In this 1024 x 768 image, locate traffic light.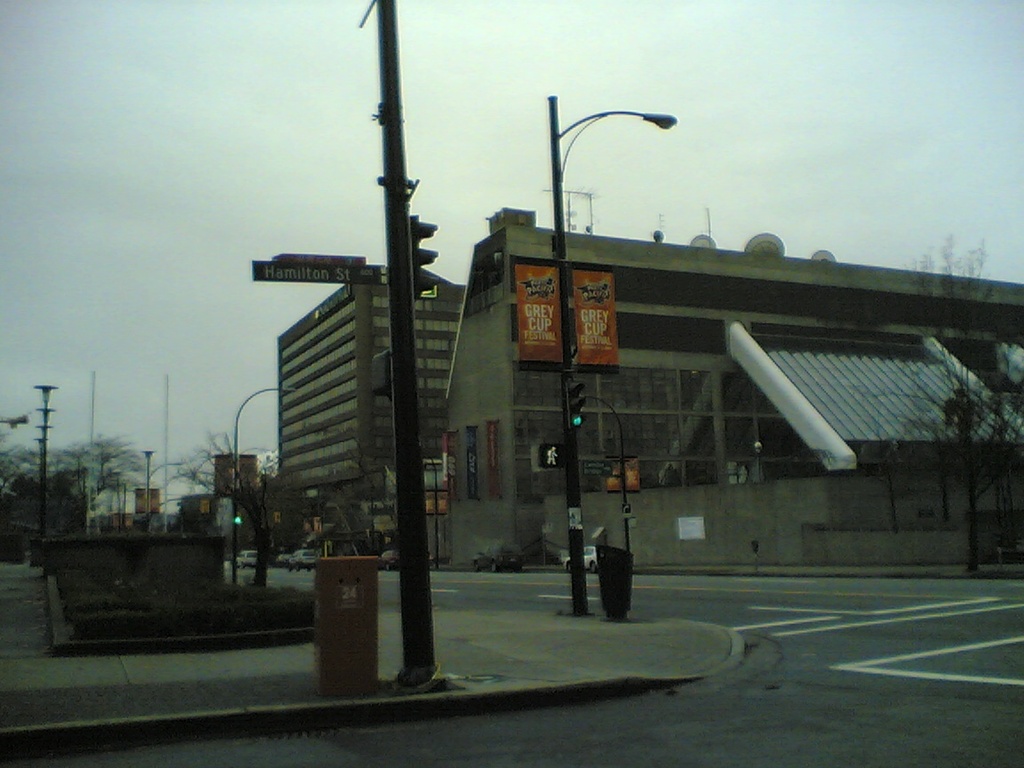
Bounding box: left=275, top=512, right=280, bottom=522.
